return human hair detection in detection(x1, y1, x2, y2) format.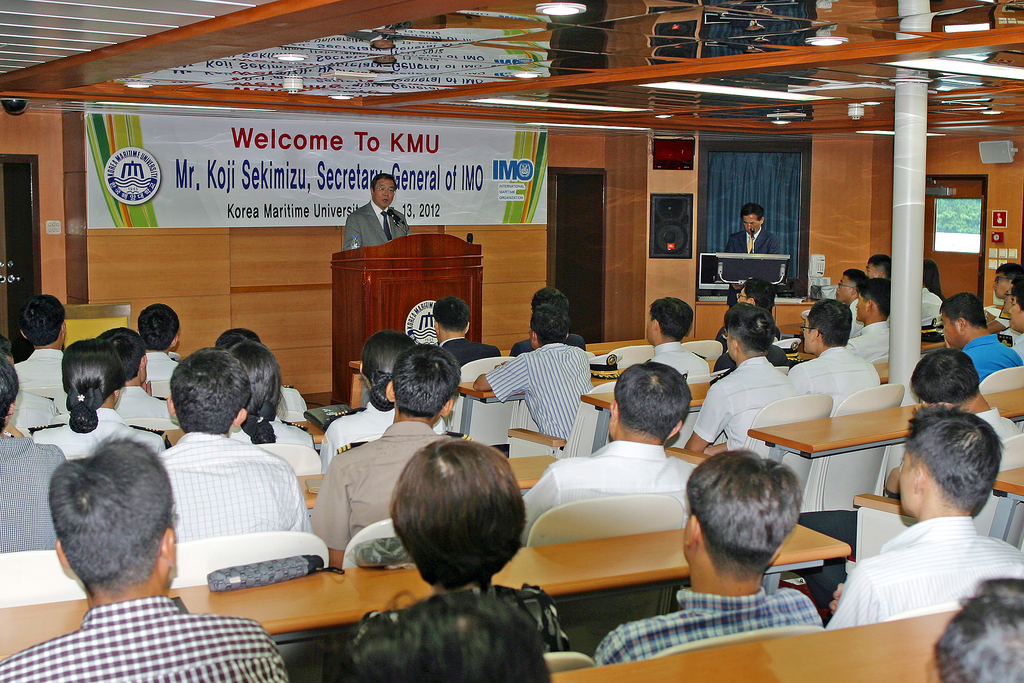
detection(333, 591, 552, 682).
